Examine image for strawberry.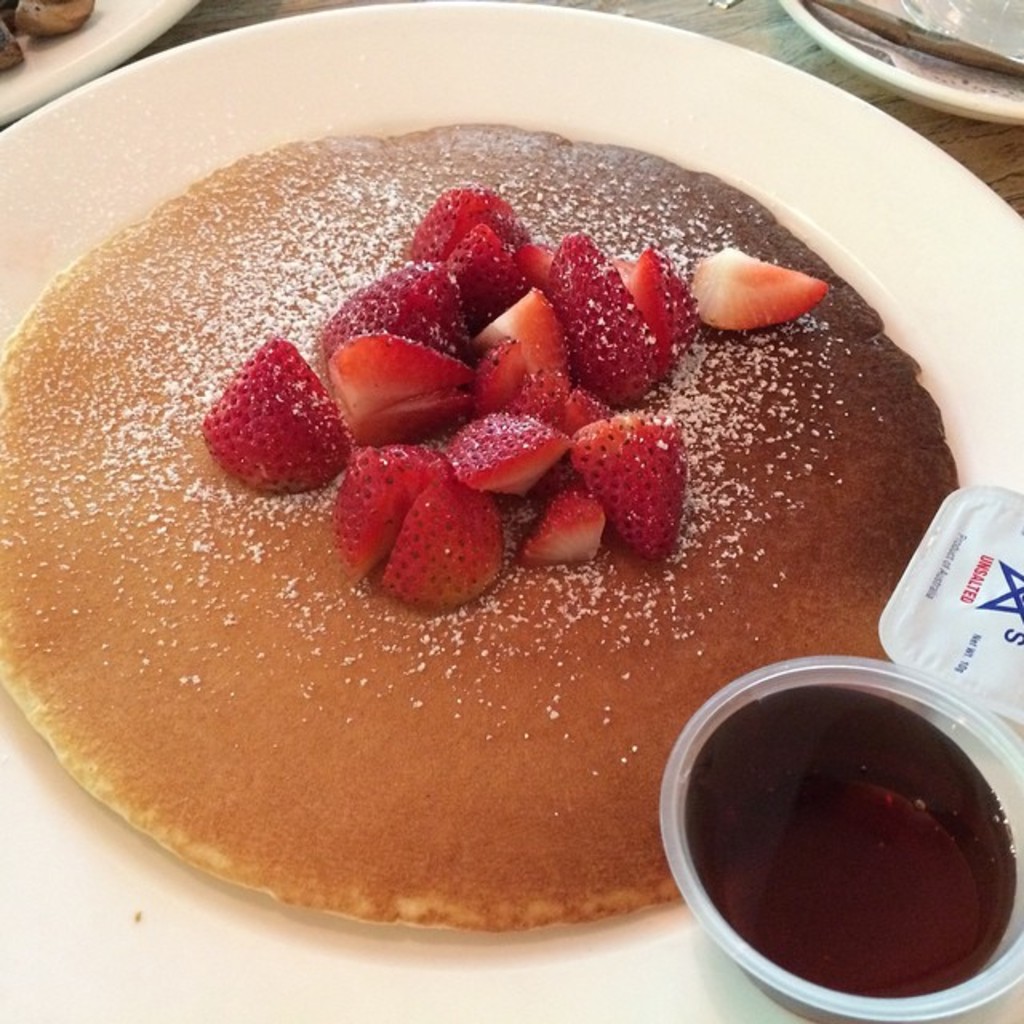
Examination result: left=573, top=400, right=699, bottom=538.
